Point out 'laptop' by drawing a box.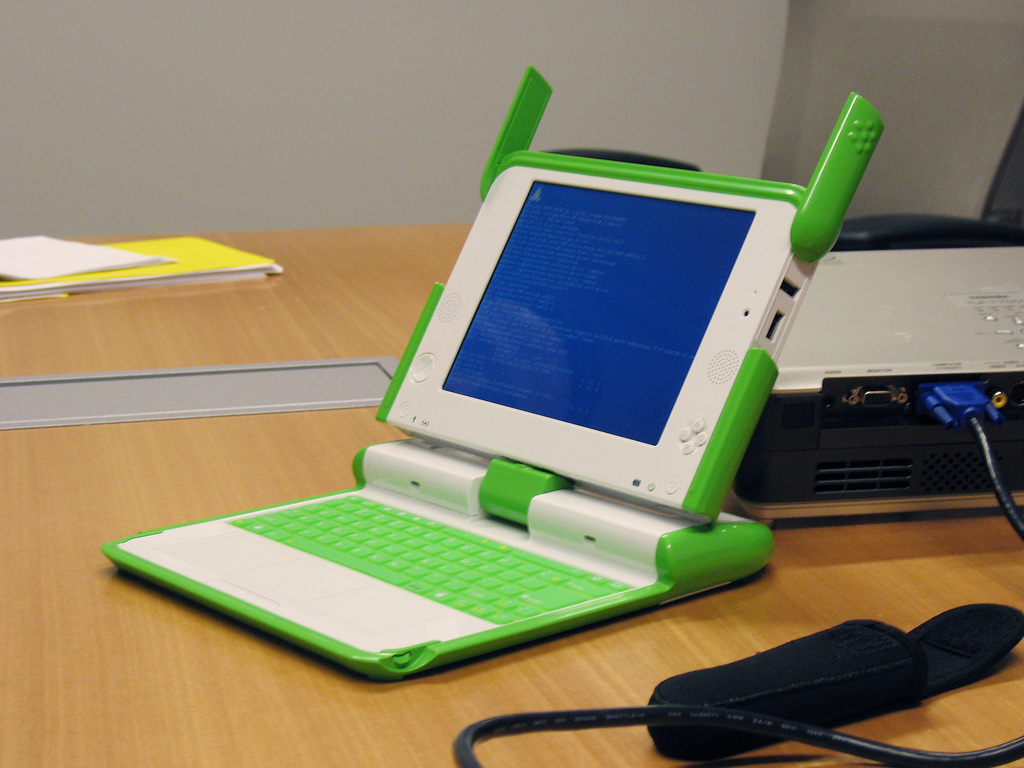
select_region(99, 65, 884, 682).
